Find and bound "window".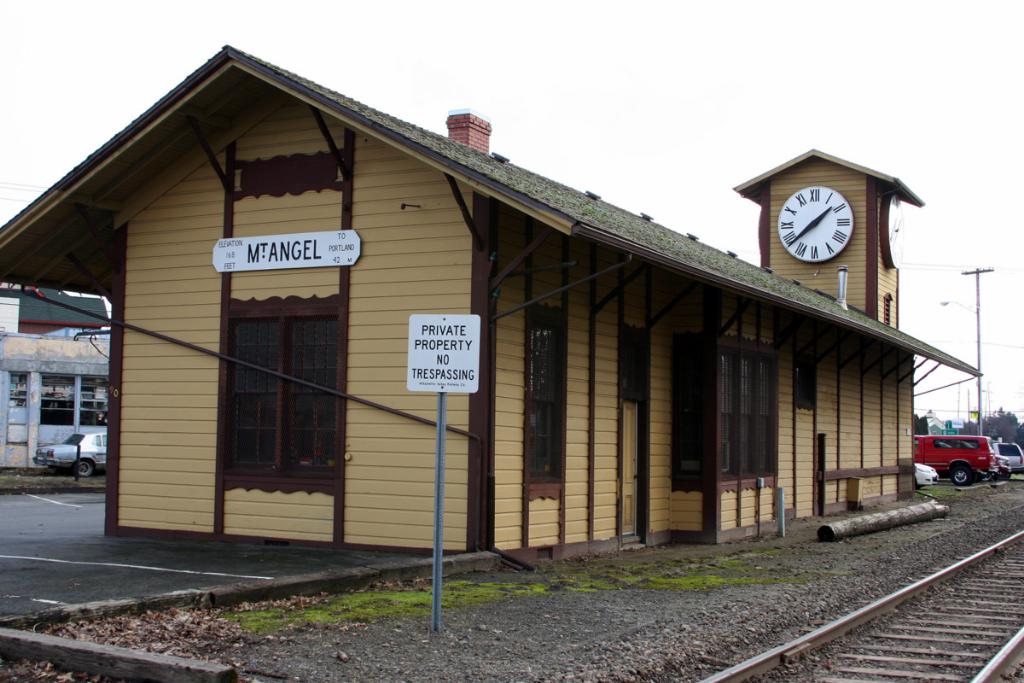
Bound: Rect(796, 358, 817, 416).
